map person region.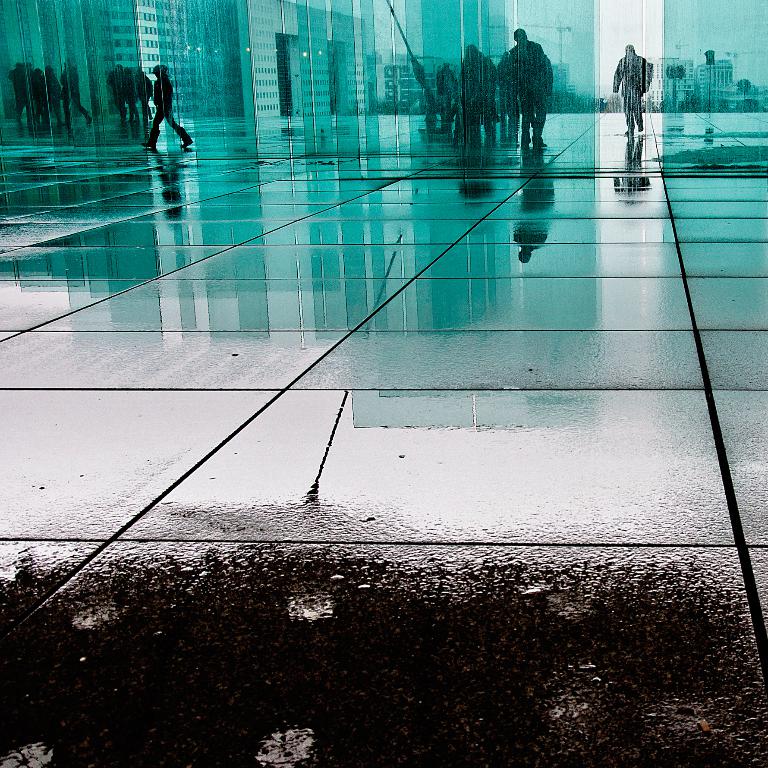
Mapped to pyautogui.locateOnScreen(132, 69, 156, 124).
